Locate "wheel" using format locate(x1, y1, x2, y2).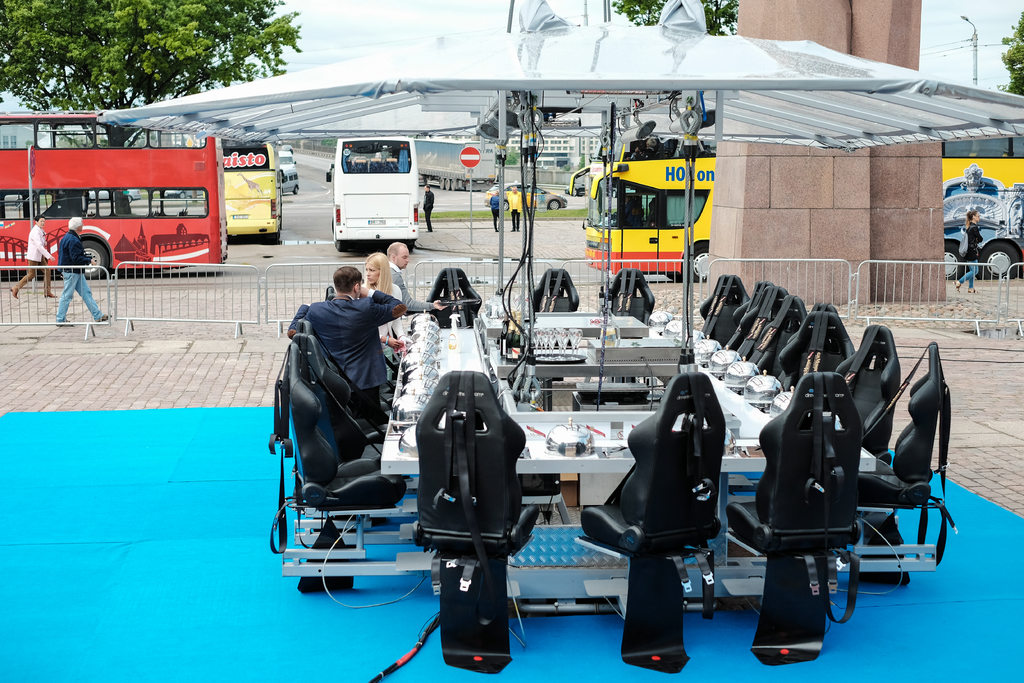
locate(550, 201, 557, 210).
